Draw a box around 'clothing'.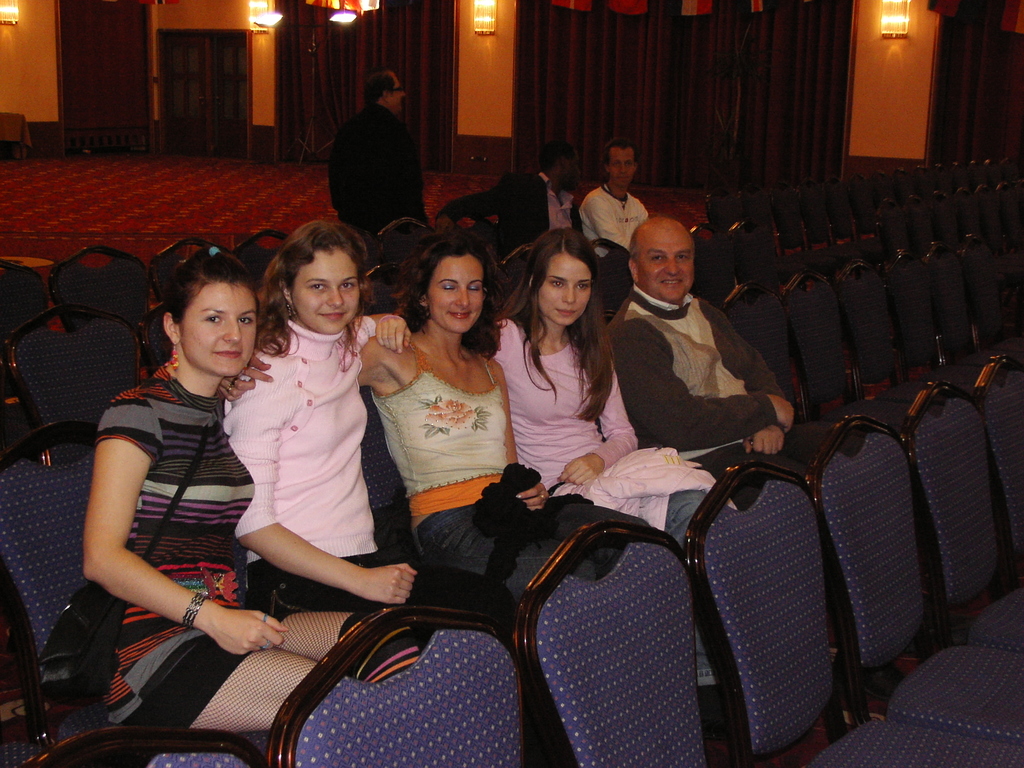
locate(483, 315, 728, 619).
